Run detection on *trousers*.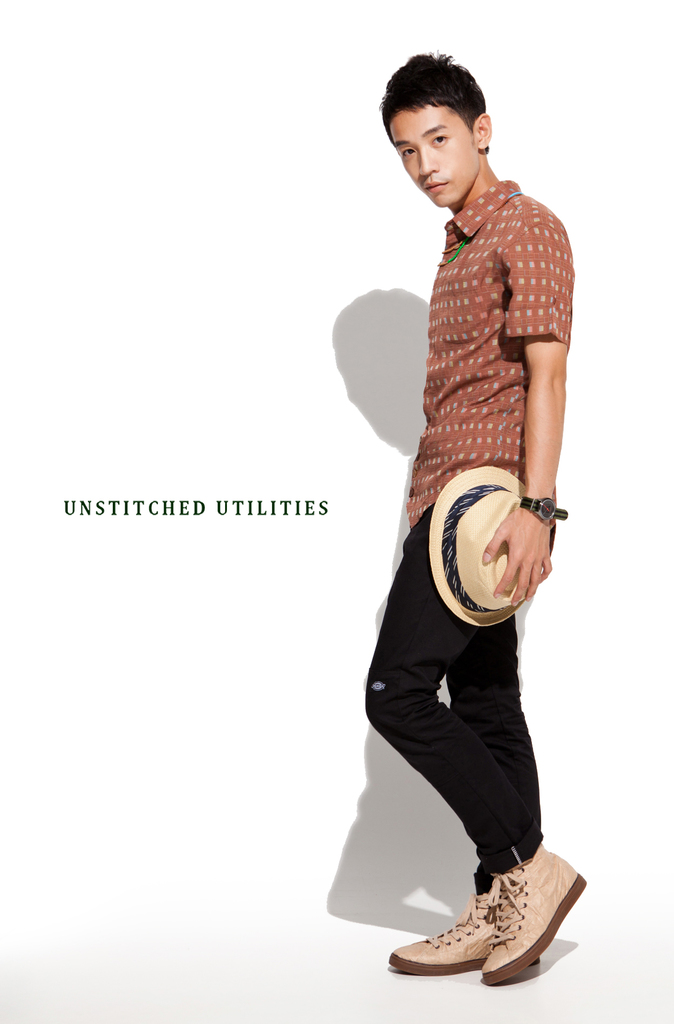
Result: [x1=371, y1=516, x2=547, y2=889].
